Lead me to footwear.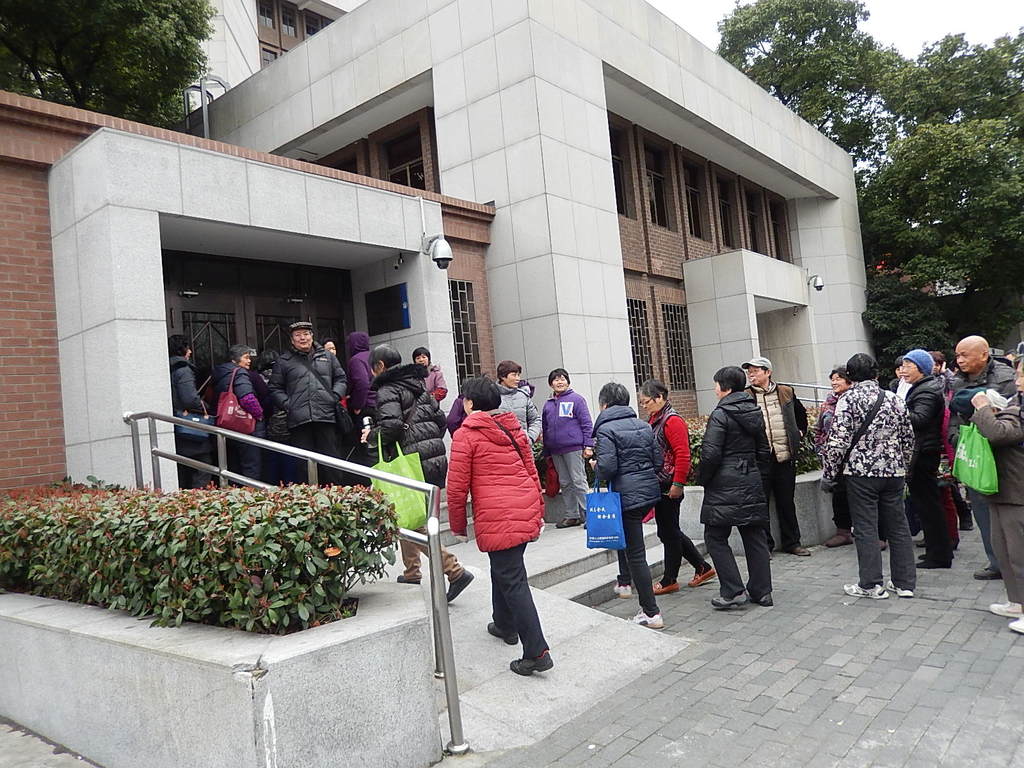
Lead to l=488, t=621, r=521, b=646.
